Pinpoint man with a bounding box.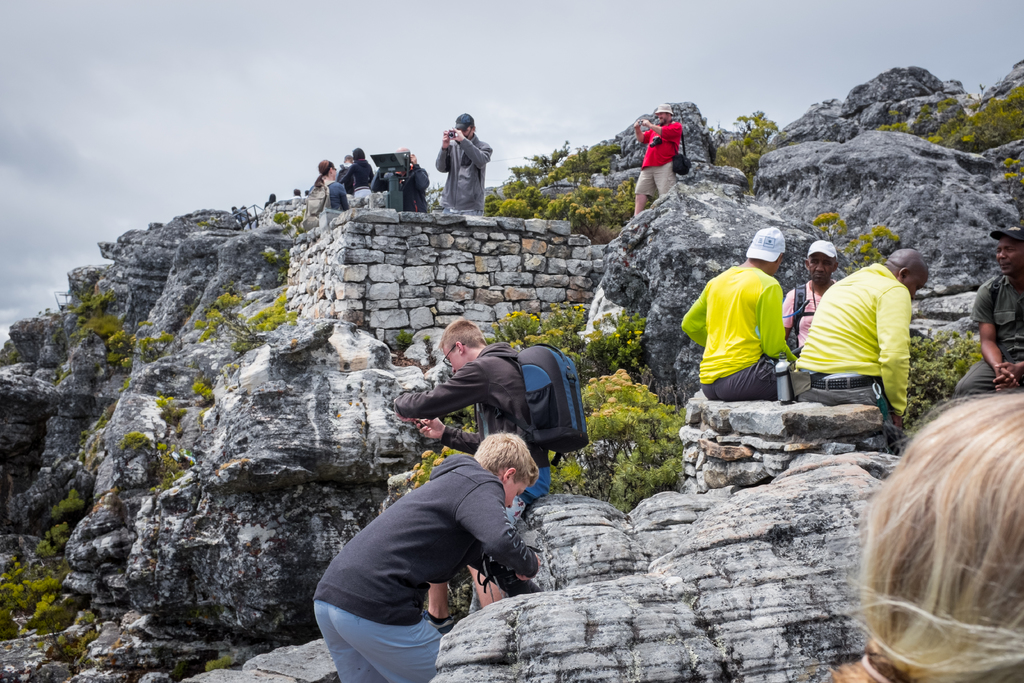
l=241, t=205, r=249, b=213.
